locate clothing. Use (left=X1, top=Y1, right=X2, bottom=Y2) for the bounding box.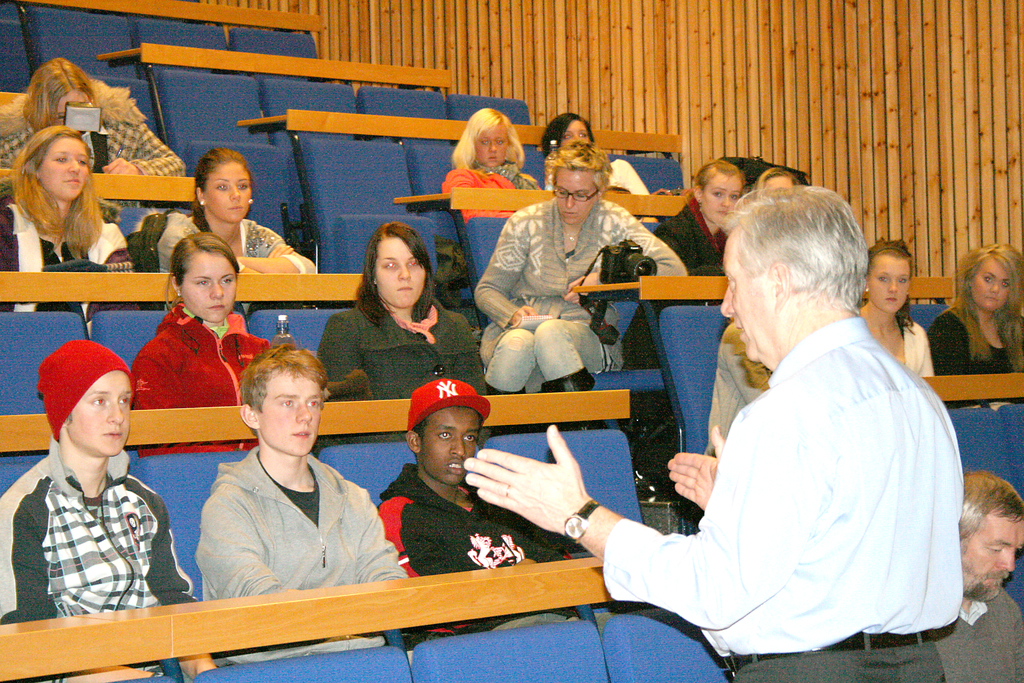
(left=599, top=158, right=648, bottom=194).
